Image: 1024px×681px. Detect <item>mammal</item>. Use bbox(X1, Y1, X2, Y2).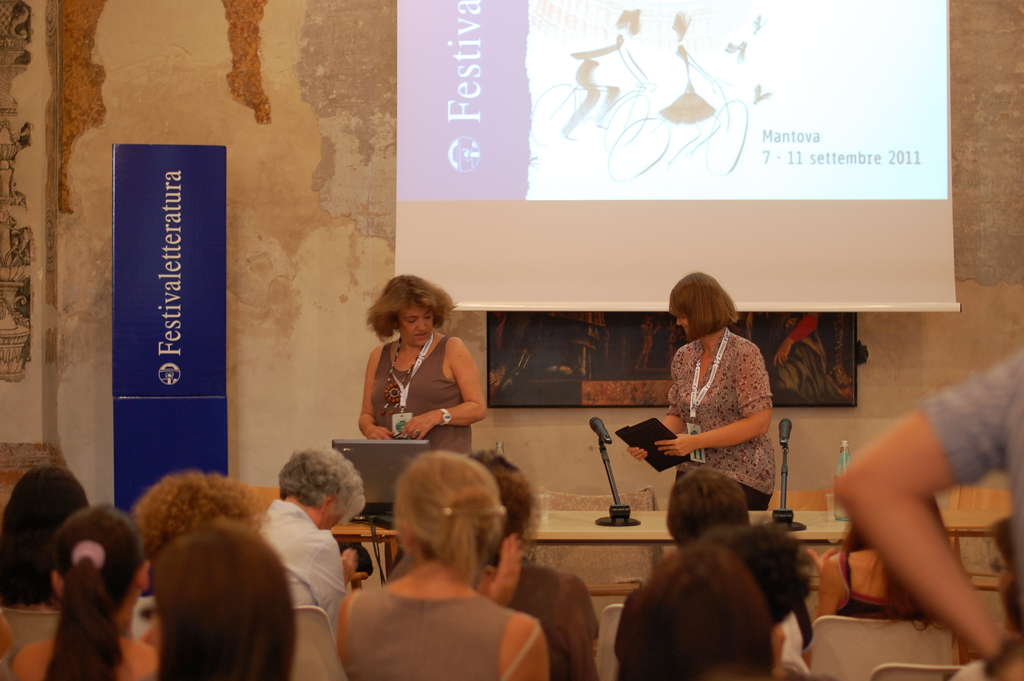
bbox(332, 443, 564, 680).
